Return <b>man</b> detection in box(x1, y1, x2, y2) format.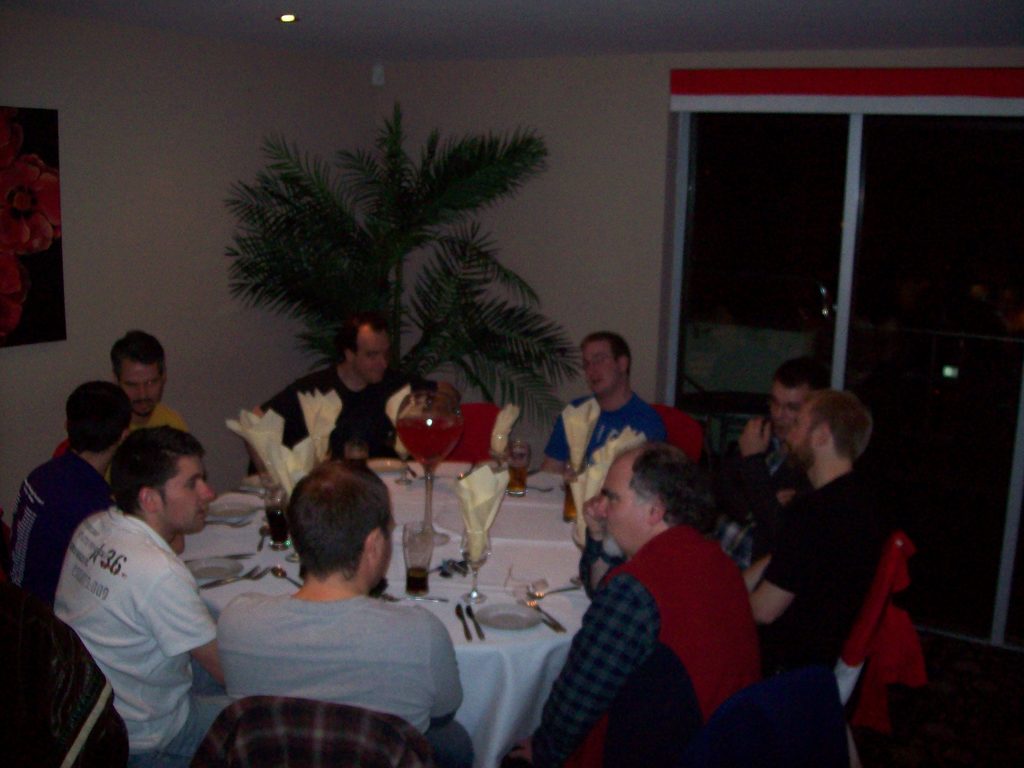
box(534, 326, 669, 485).
